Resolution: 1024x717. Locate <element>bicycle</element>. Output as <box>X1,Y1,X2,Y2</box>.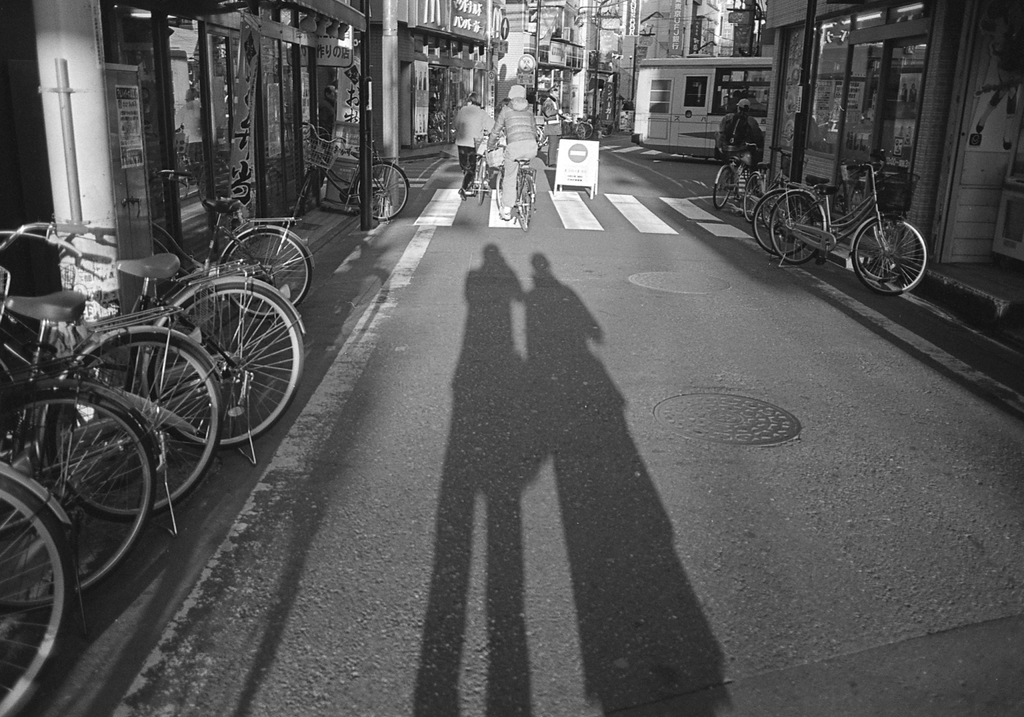
<box>493,144,538,232</box>.
